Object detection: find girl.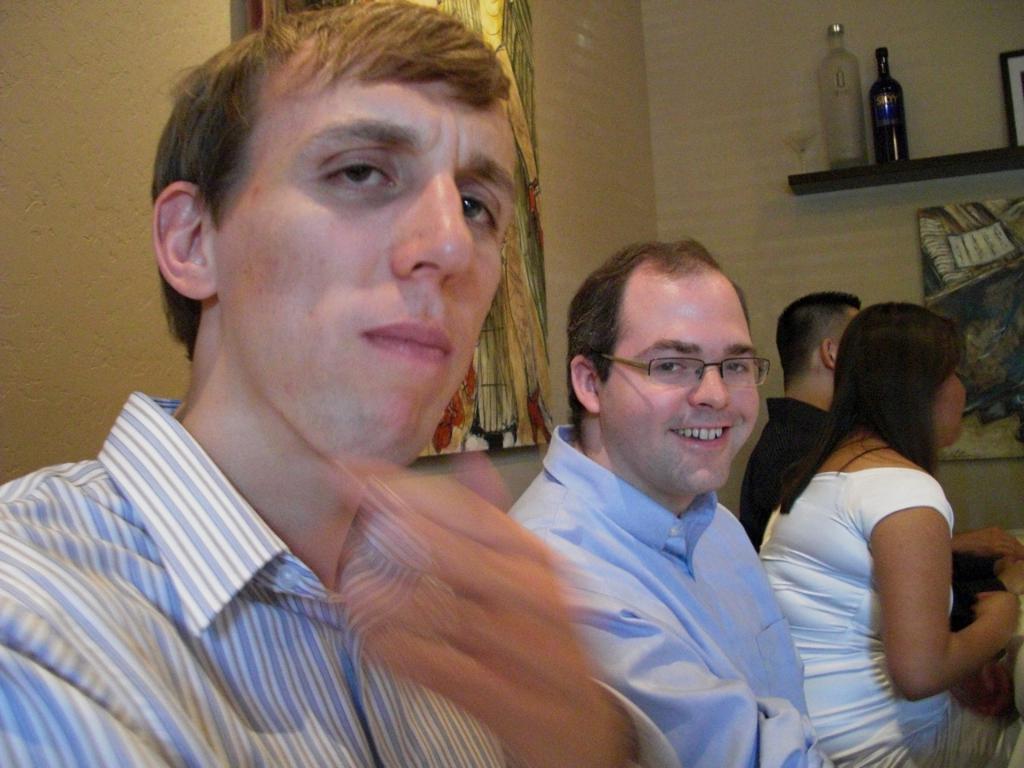
(754,314,1023,604).
